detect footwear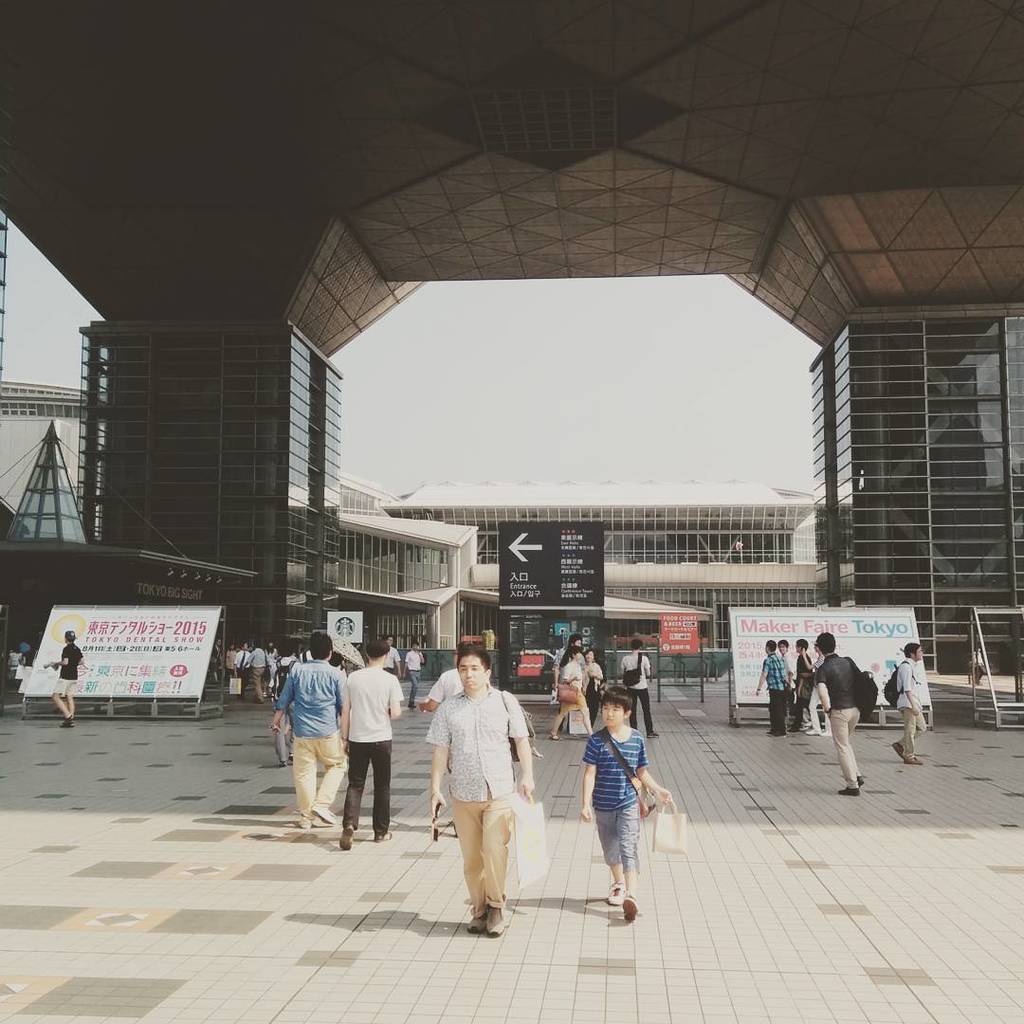
bbox=[486, 908, 505, 935]
